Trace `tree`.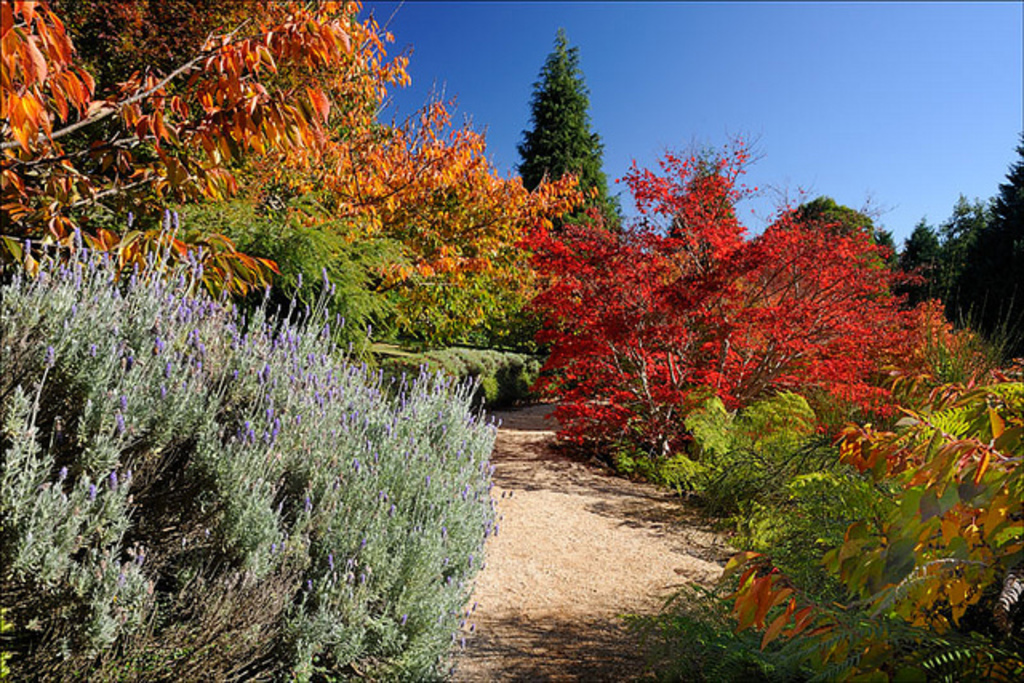
Traced to 517:27:610:214.
